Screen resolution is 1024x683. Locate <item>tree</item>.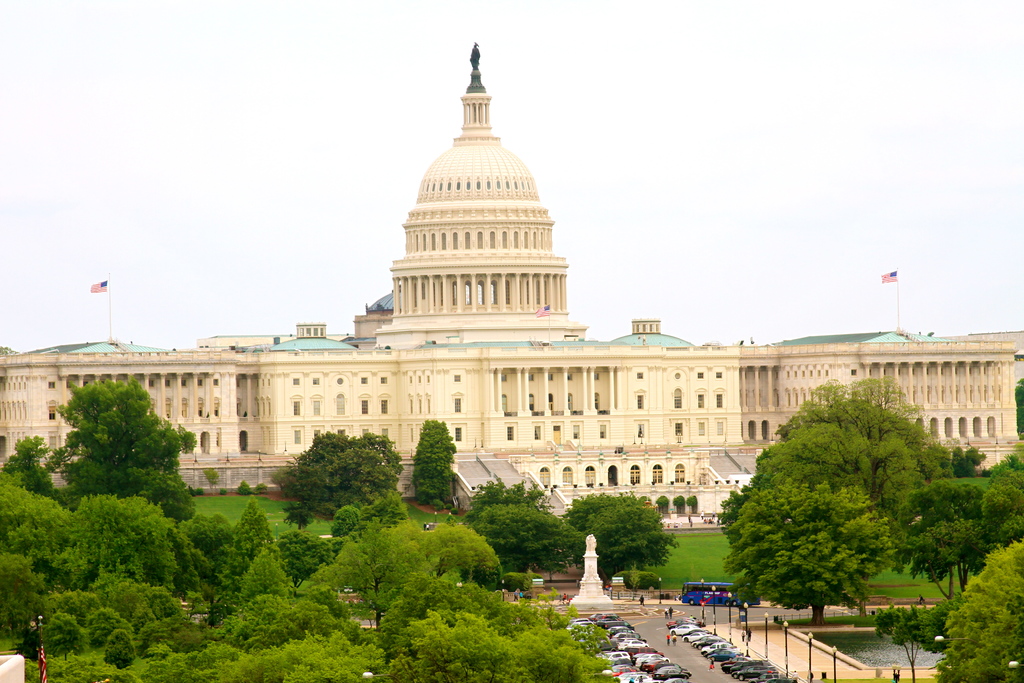
83/609/127/650.
